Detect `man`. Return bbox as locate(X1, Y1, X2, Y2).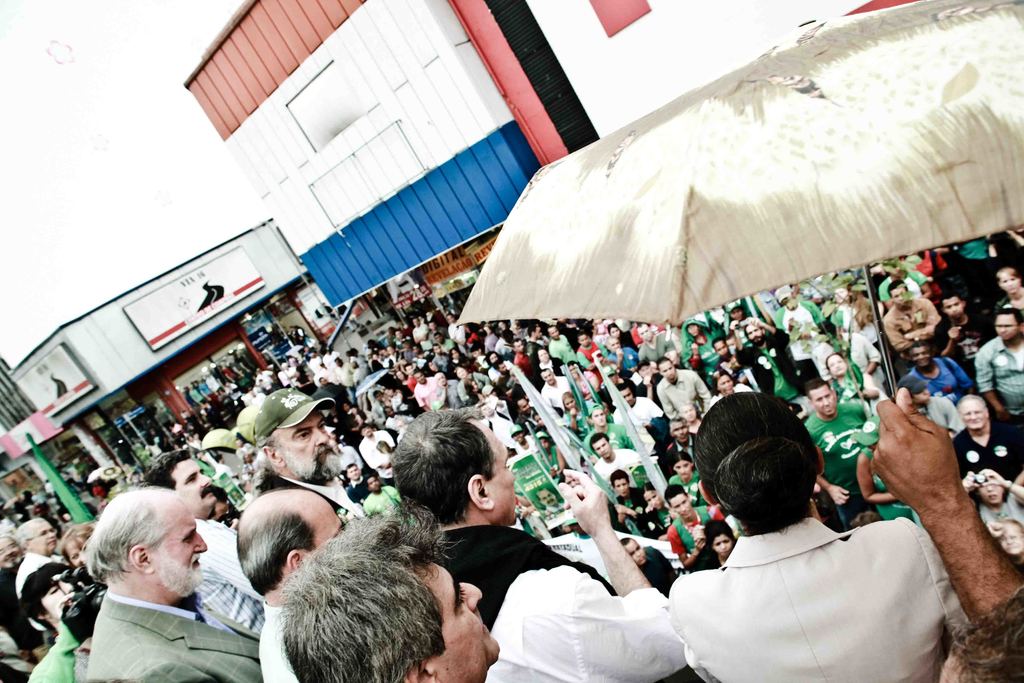
locate(45, 472, 260, 678).
